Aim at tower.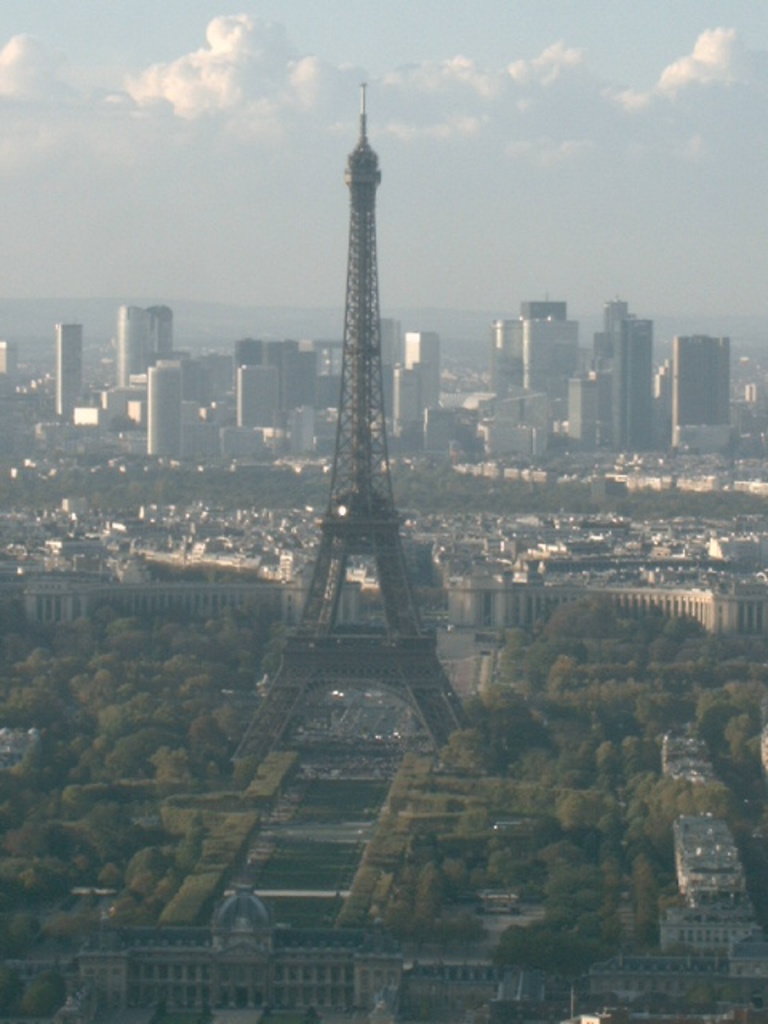
Aimed at (x1=59, y1=326, x2=78, y2=419).
